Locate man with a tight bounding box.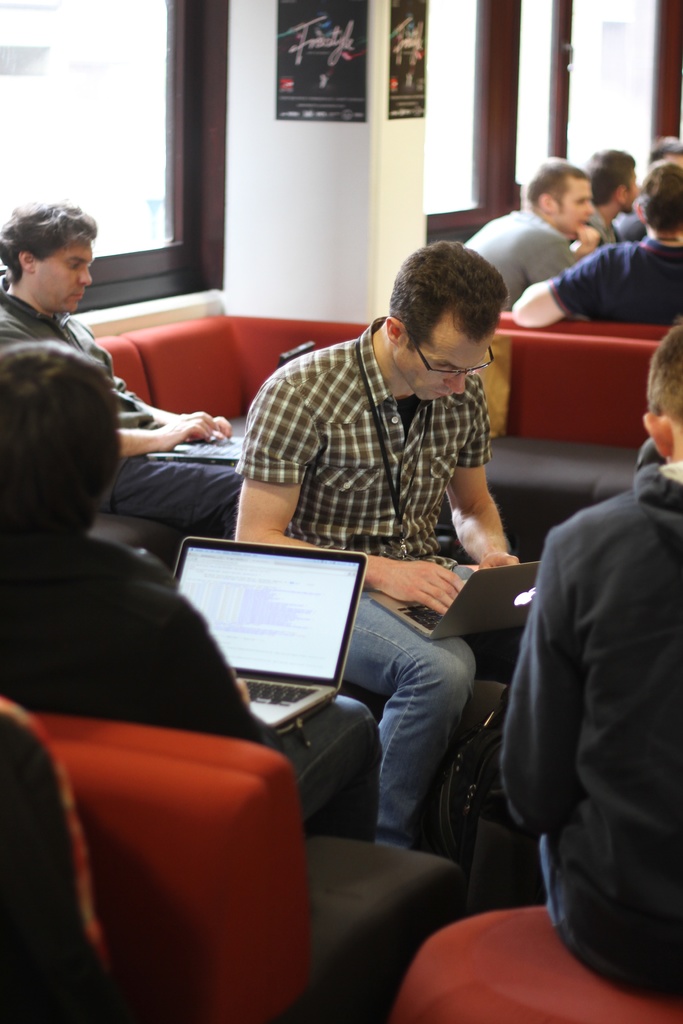
box=[238, 240, 530, 860].
